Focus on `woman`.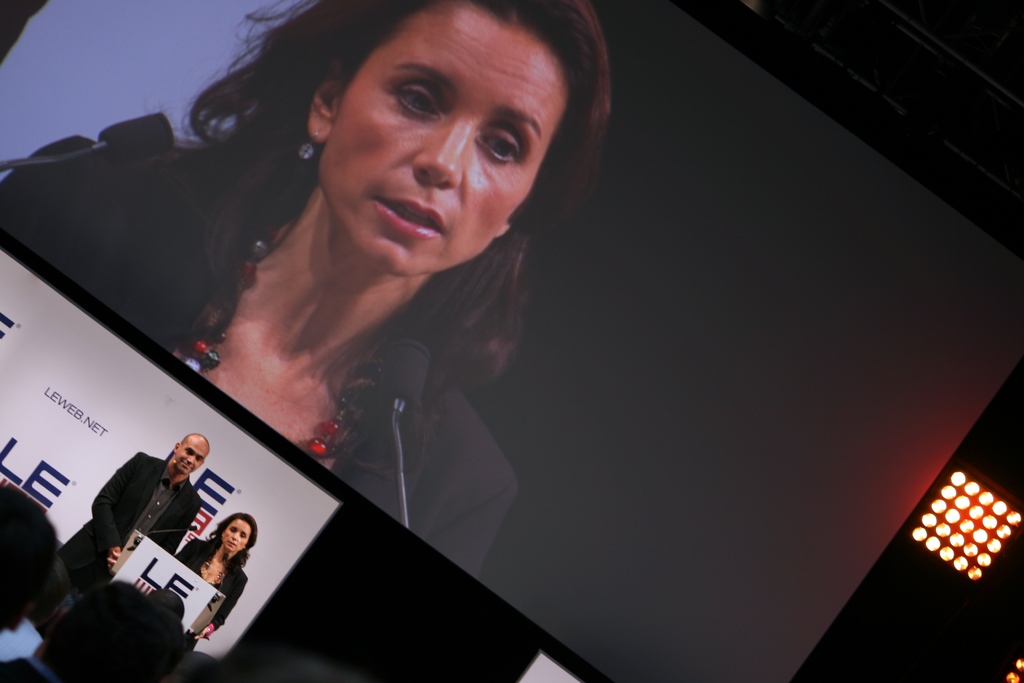
Focused at pyautogui.locateOnScreen(57, 8, 653, 650).
